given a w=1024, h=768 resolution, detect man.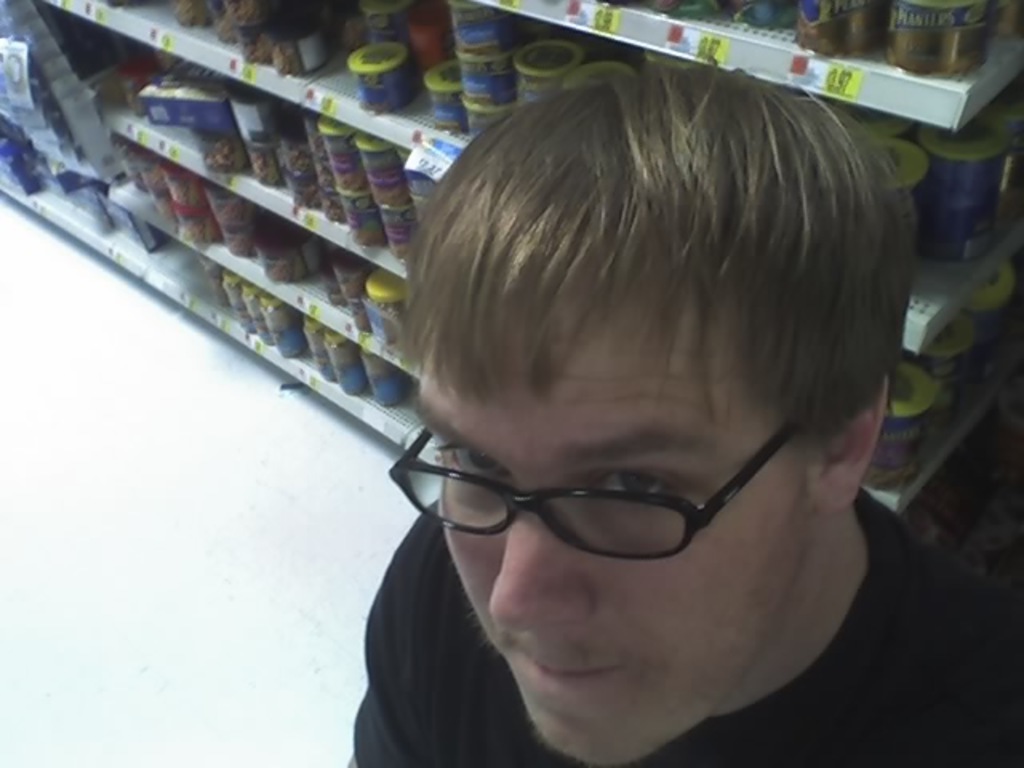
x1=344 y1=53 x2=1022 y2=766.
